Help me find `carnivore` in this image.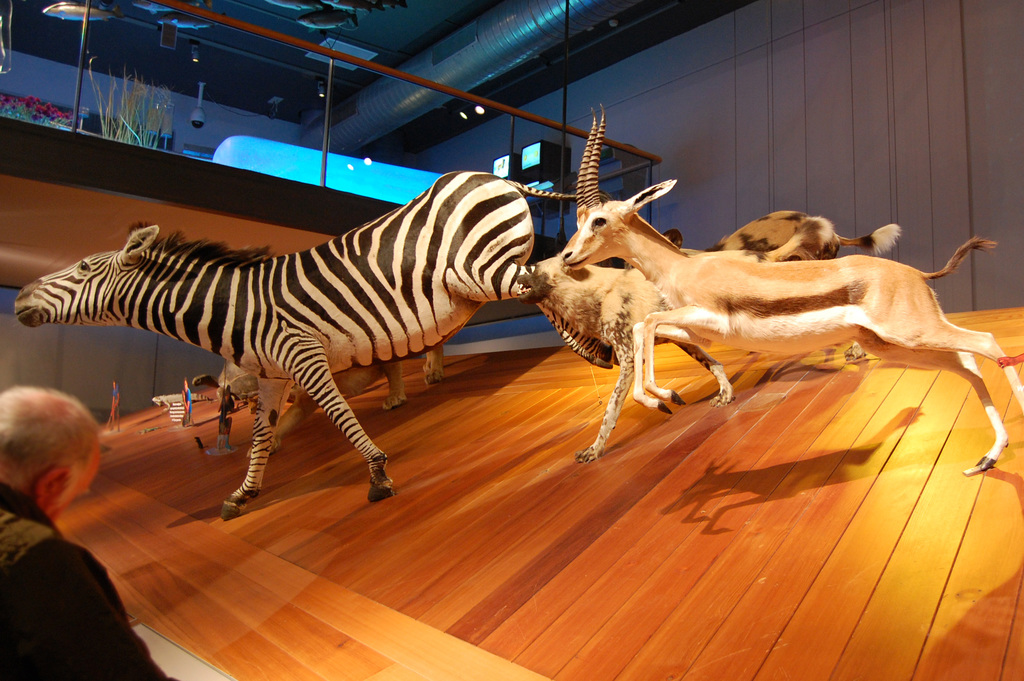
Found it: 515 212 837 408.
